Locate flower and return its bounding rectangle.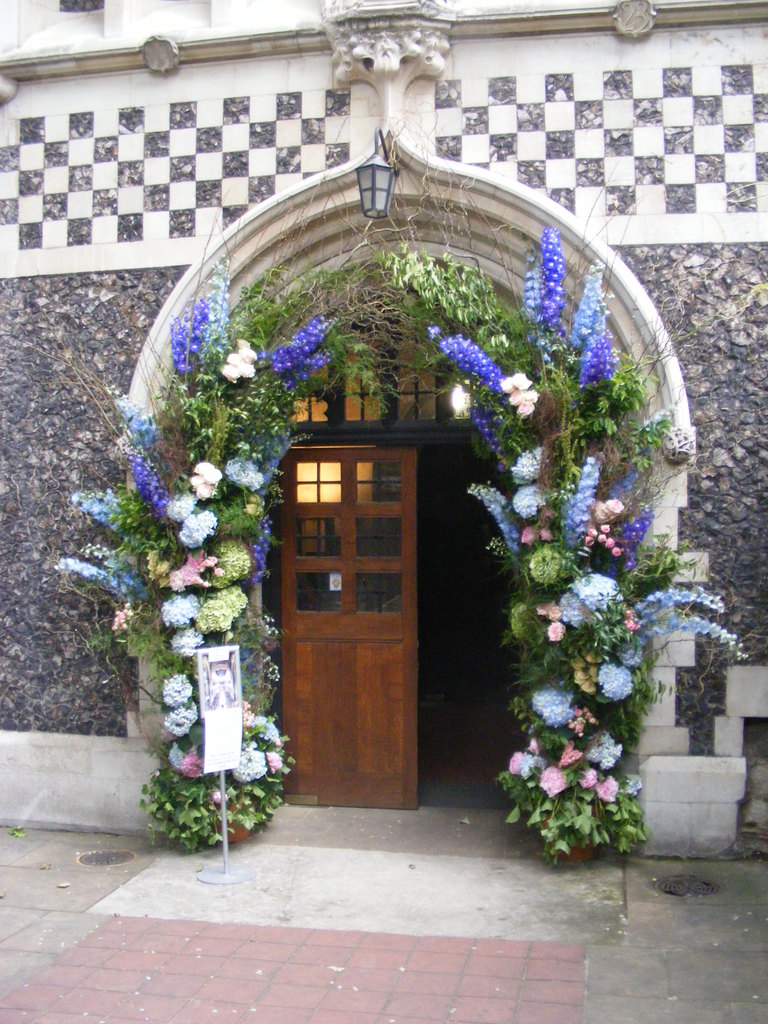
[578,319,623,382].
